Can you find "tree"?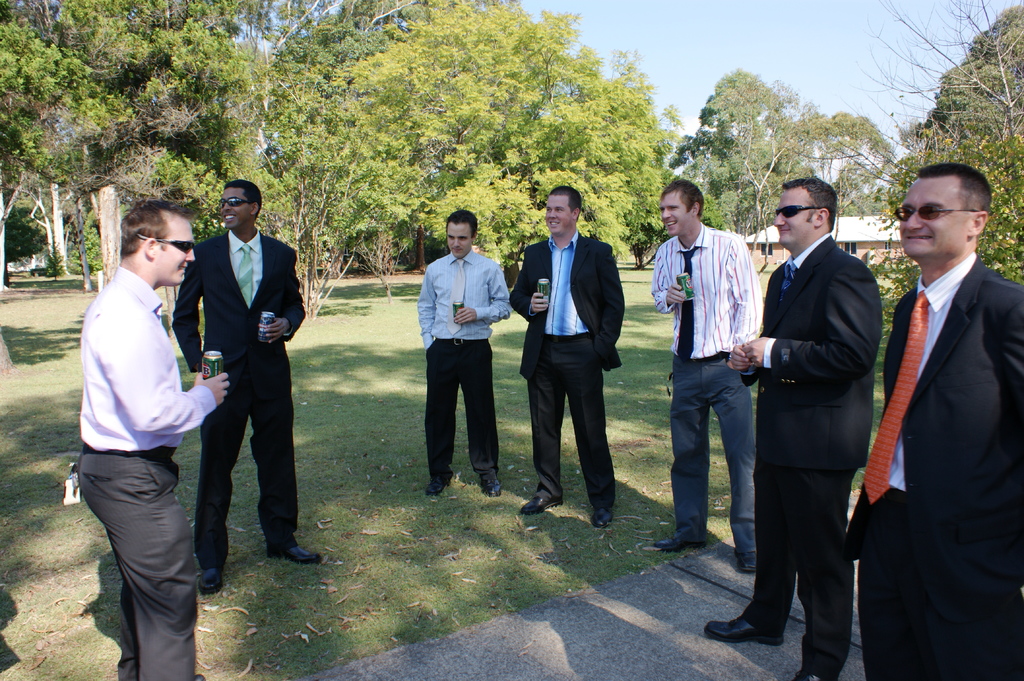
Yes, bounding box: [x1=785, y1=0, x2=1023, y2=287].
